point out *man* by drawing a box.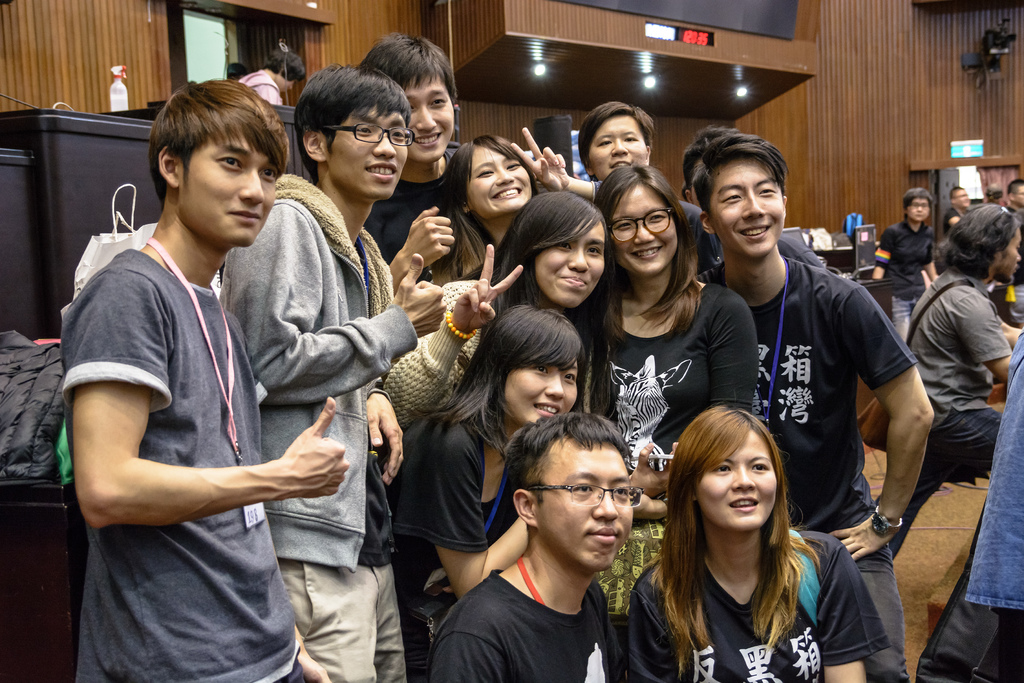
crop(1004, 174, 1023, 220).
